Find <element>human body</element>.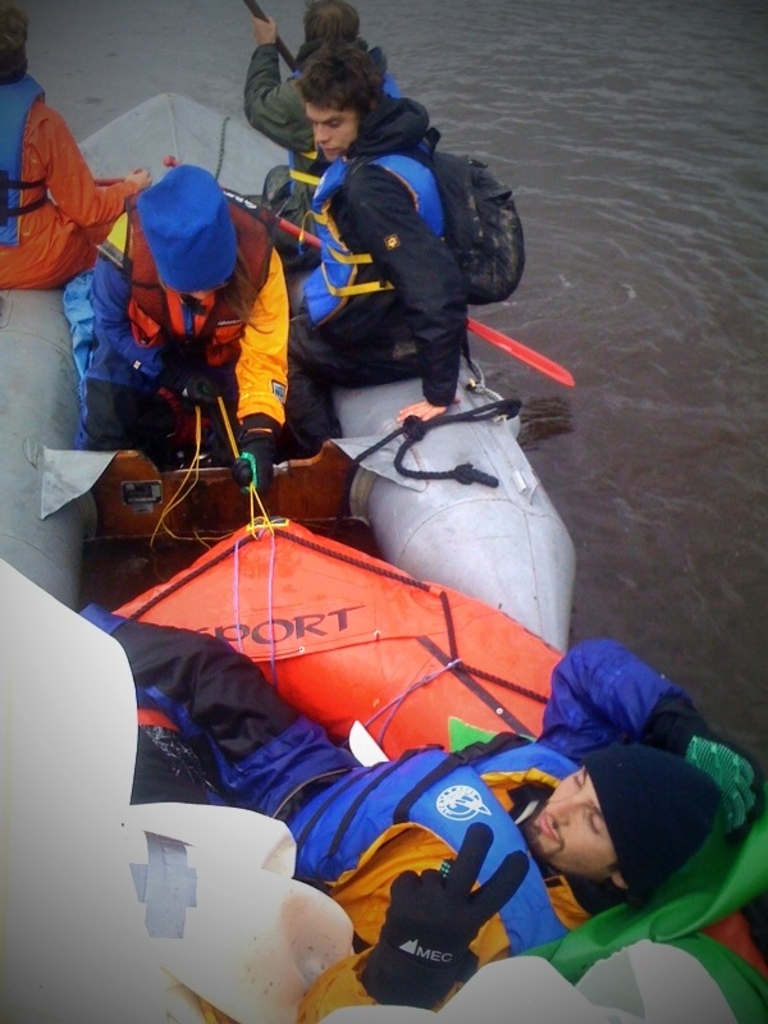
72:604:759:1023.
